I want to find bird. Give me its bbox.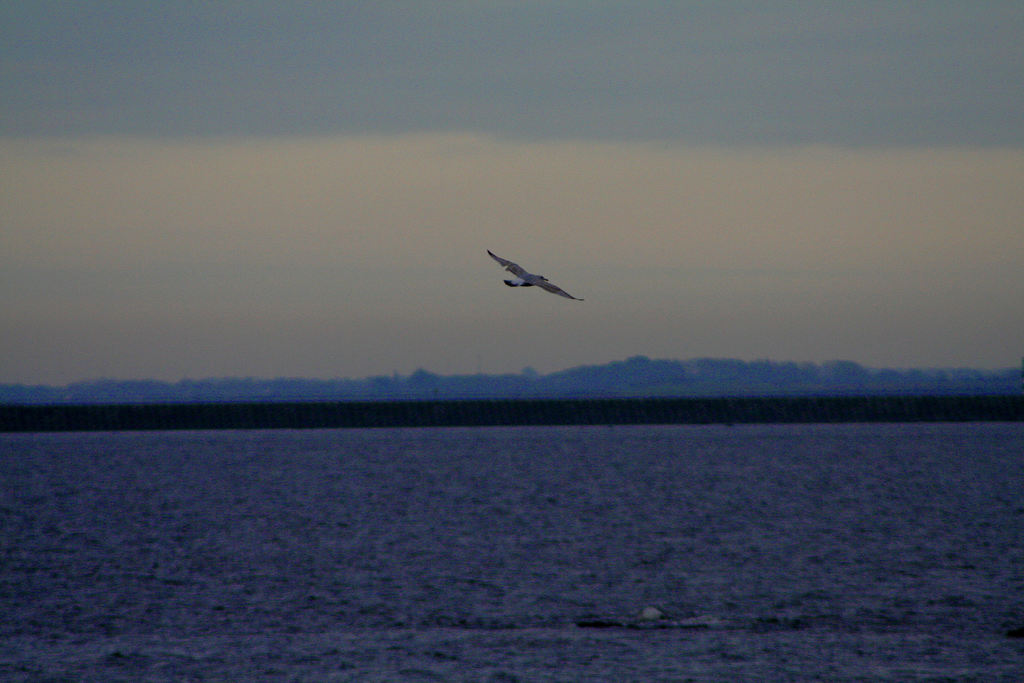
484/247/592/304.
